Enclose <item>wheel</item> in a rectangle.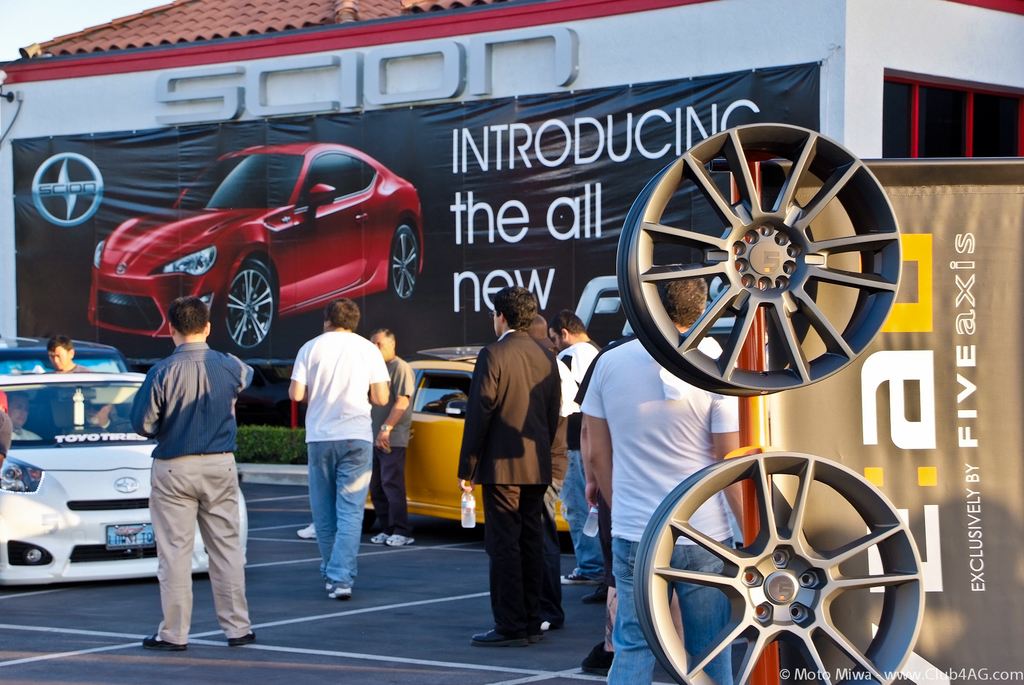
box(634, 449, 925, 684).
